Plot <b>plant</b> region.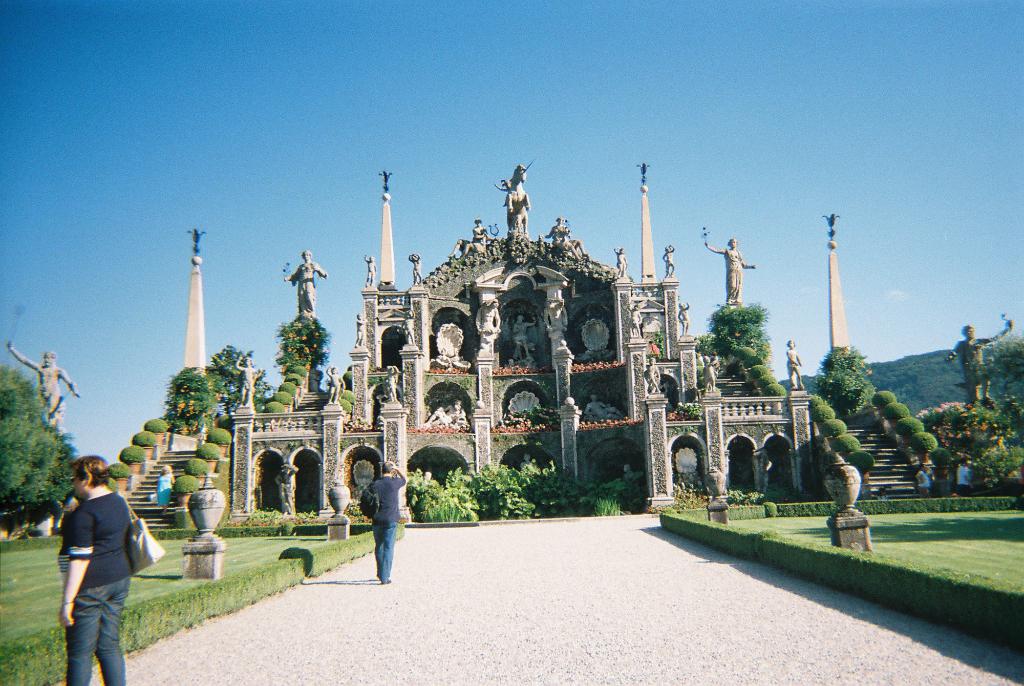
Plotted at region(365, 362, 388, 387).
